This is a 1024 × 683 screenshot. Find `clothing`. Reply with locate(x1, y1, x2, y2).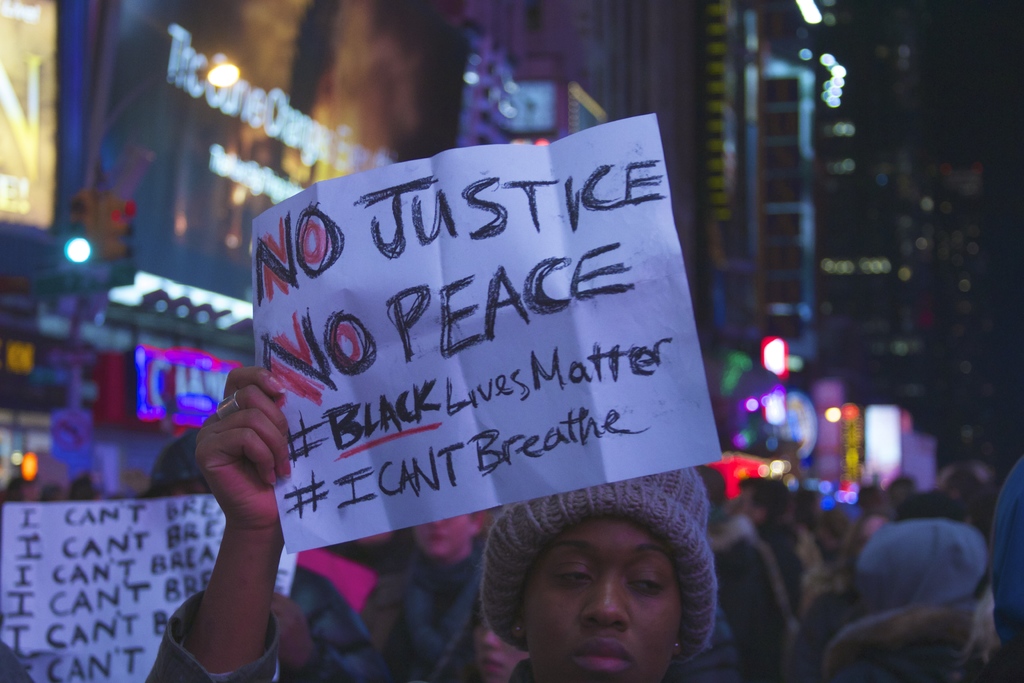
locate(379, 553, 499, 672).
